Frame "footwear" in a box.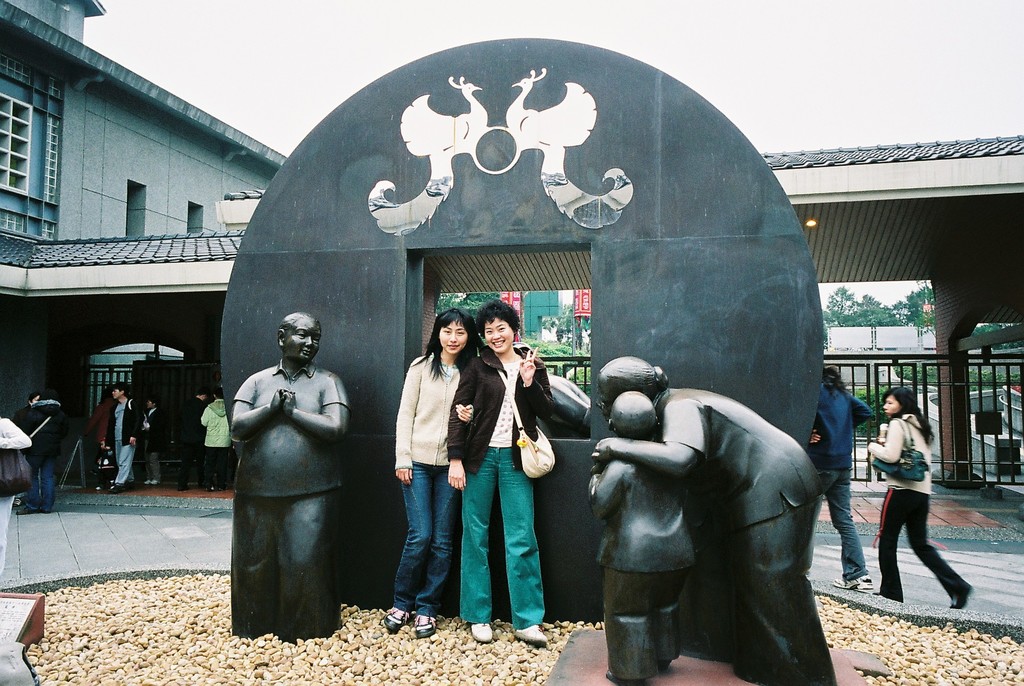
[416,613,437,639].
